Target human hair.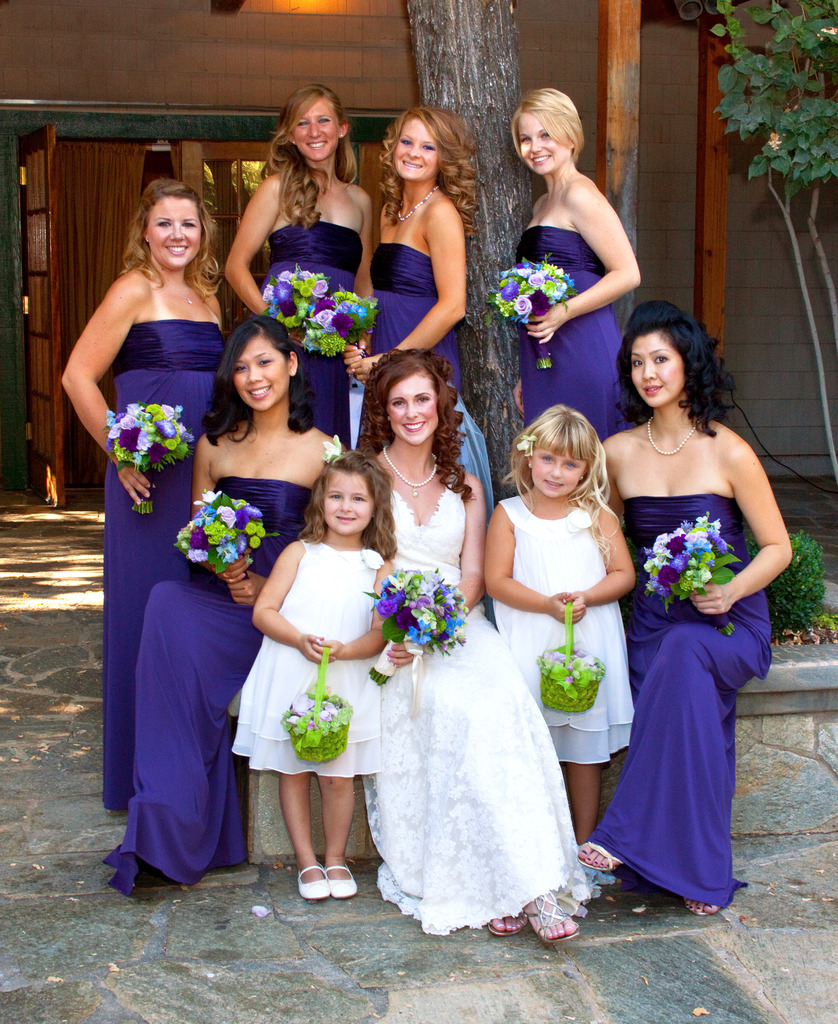
Target region: (504, 404, 613, 532).
